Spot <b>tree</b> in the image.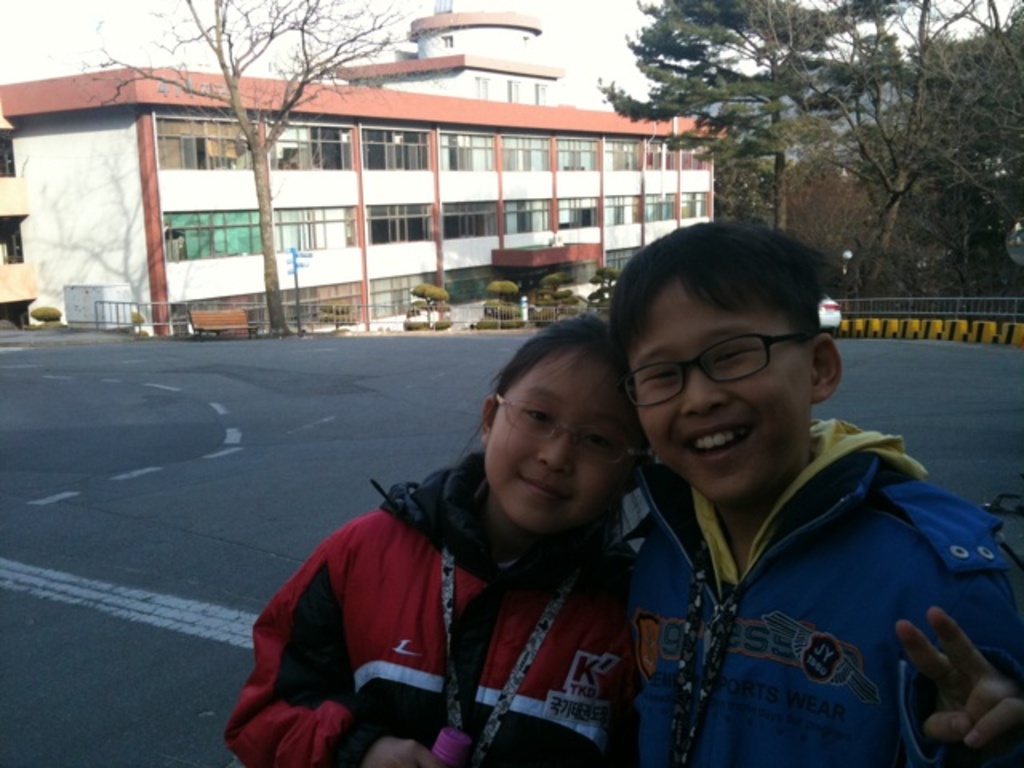
<b>tree</b> found at bbox=[600, 0, 901, 235].
